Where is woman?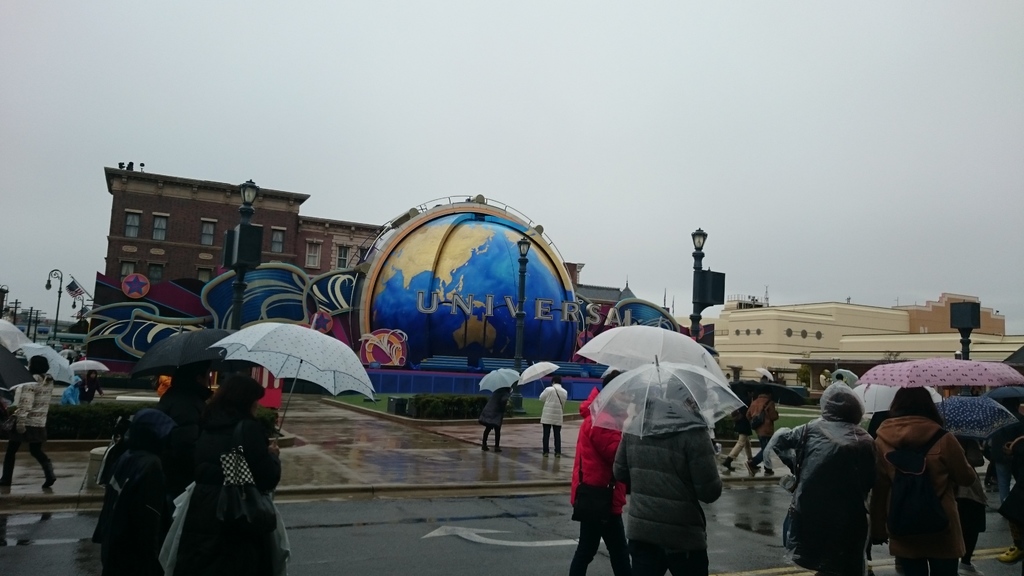
[954,435,986,575].
